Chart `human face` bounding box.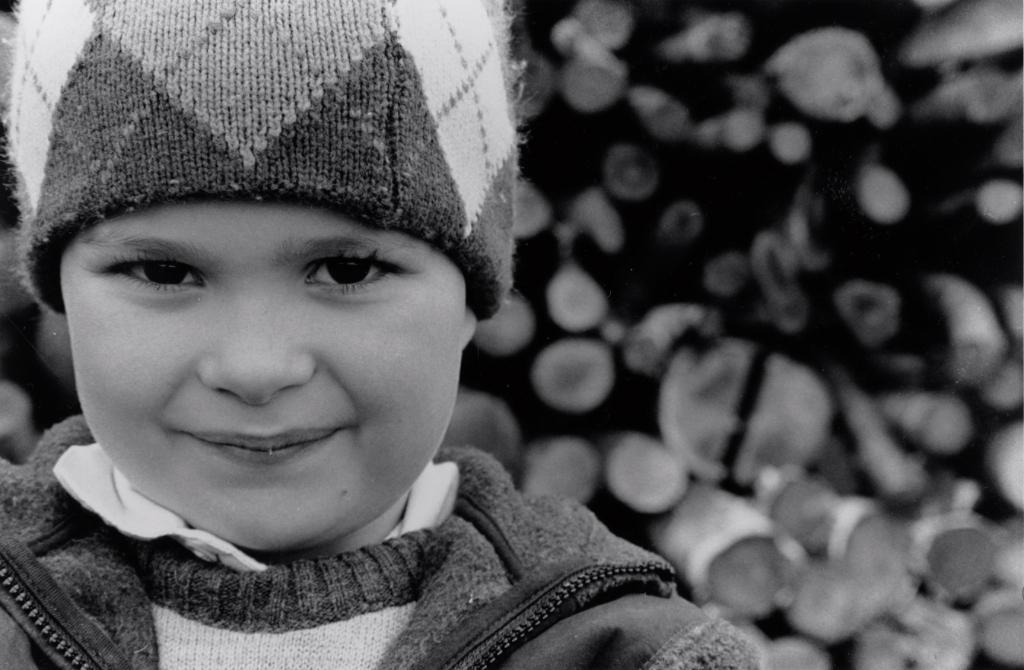
Charted: {"x1": 61, "y1": 194, "x2": 475, "y2": 551}.
